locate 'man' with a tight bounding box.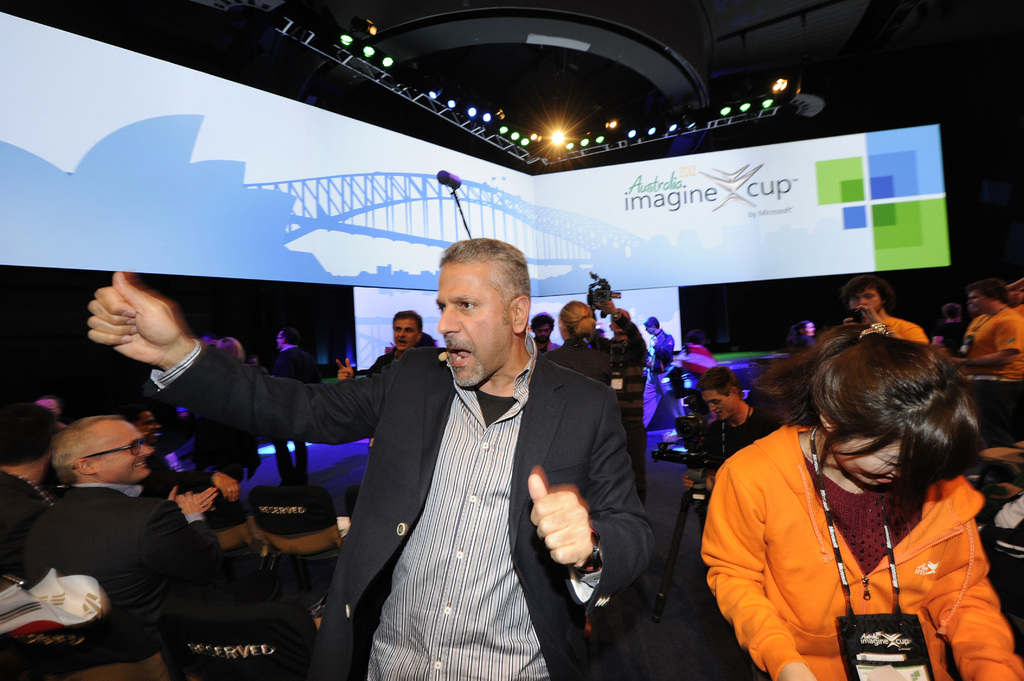
bbox=(948, 271, 1023, 451).
